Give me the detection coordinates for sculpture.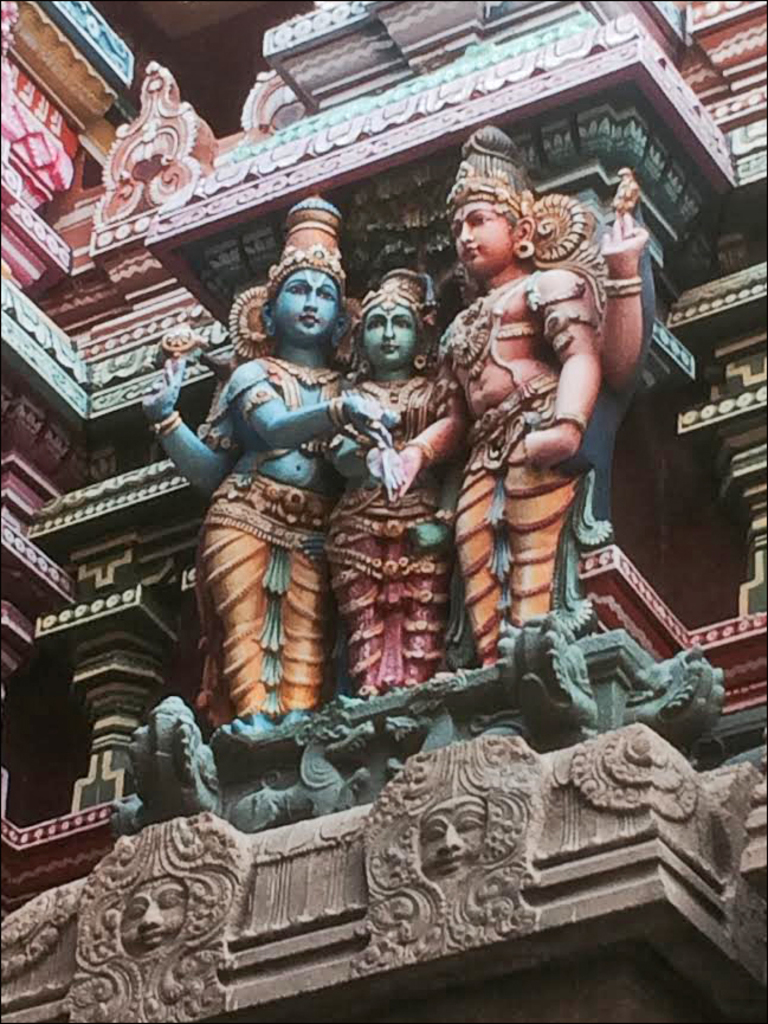
[left=166, top=125, right=646, bottom=676].
